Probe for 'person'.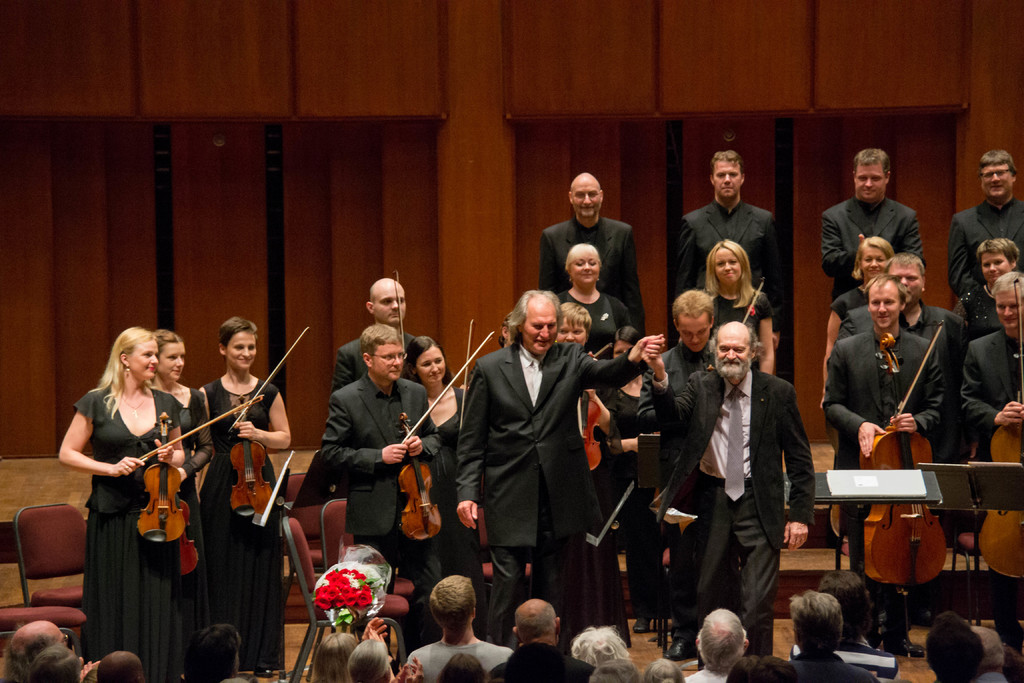
Probe result: (676,143,783,346).
